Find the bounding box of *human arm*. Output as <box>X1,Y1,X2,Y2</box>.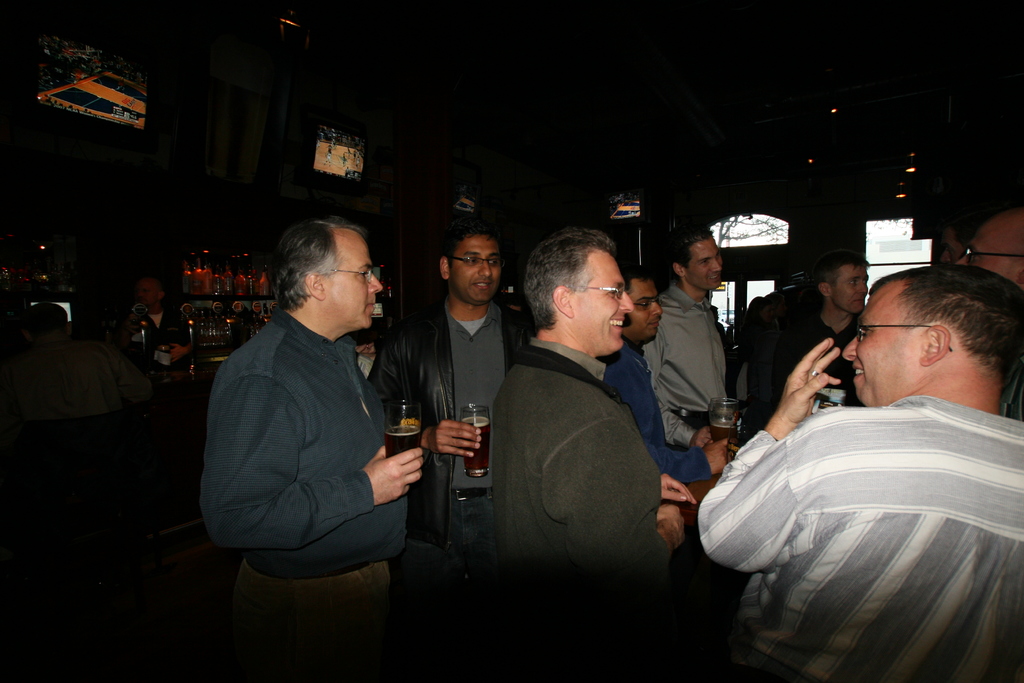
<box>168,341,194,359</box>.
